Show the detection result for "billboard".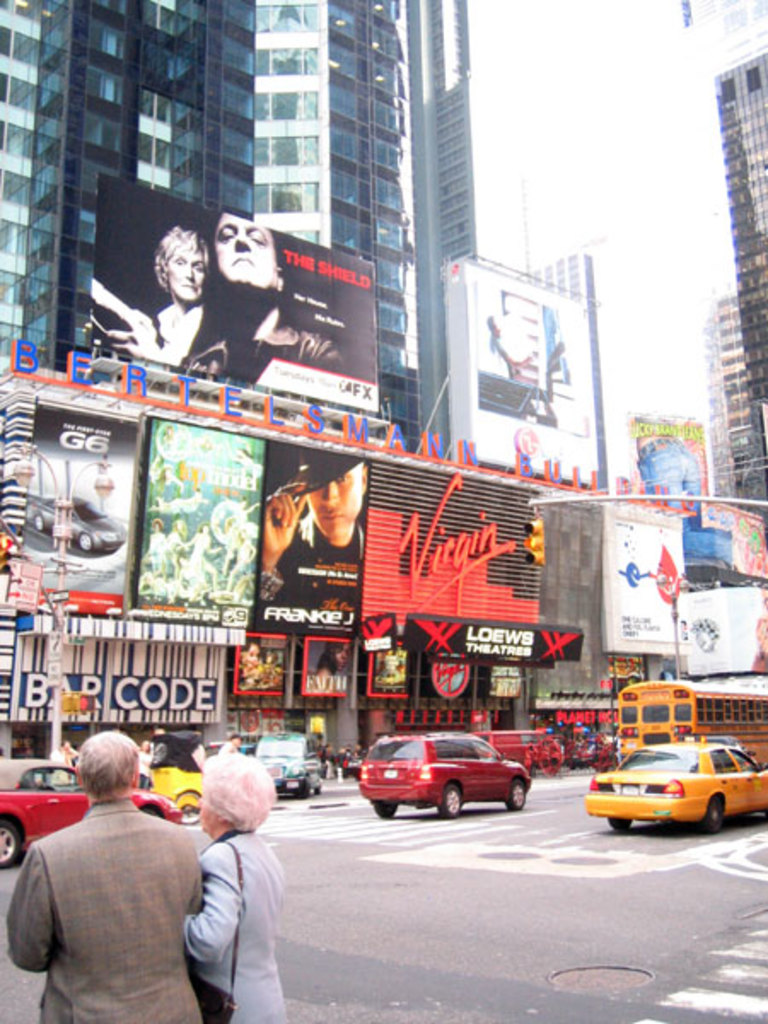
596:512:688:654.
